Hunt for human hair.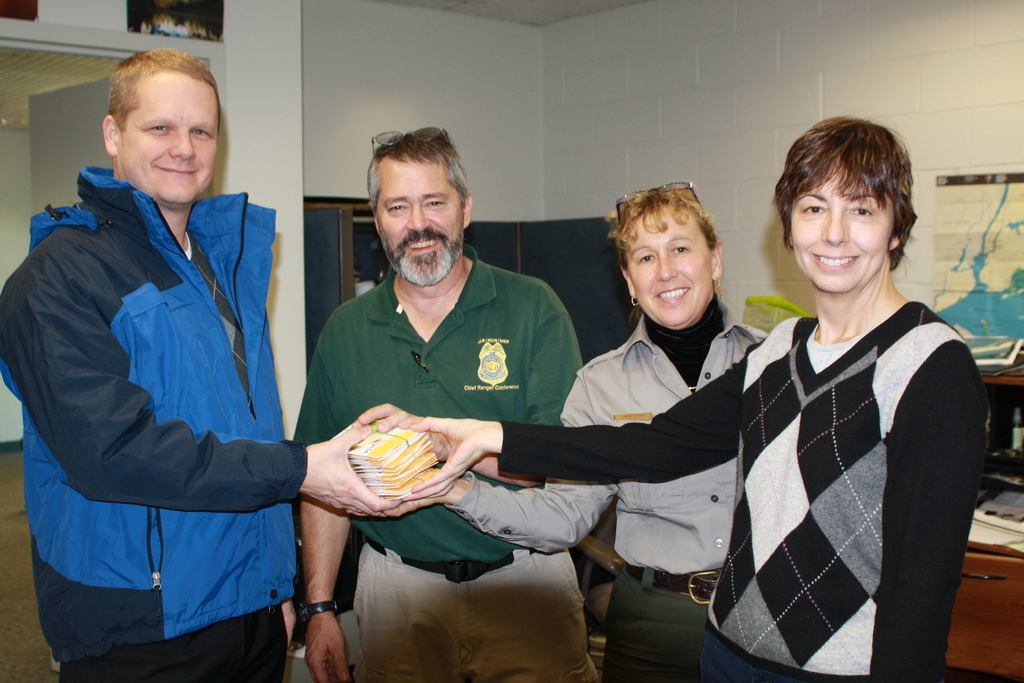
Hunted down at <region>605, 181, 724, 330</region>.
